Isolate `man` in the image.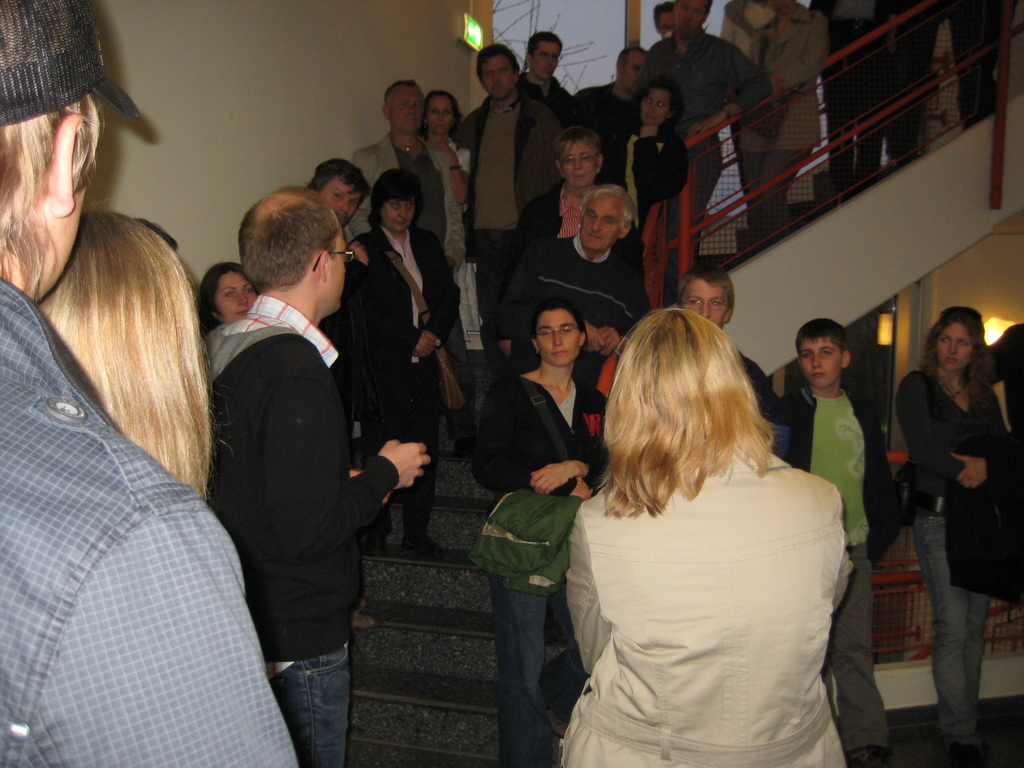
Isolated region: left=310, top=157, right=375, bottom=390.
